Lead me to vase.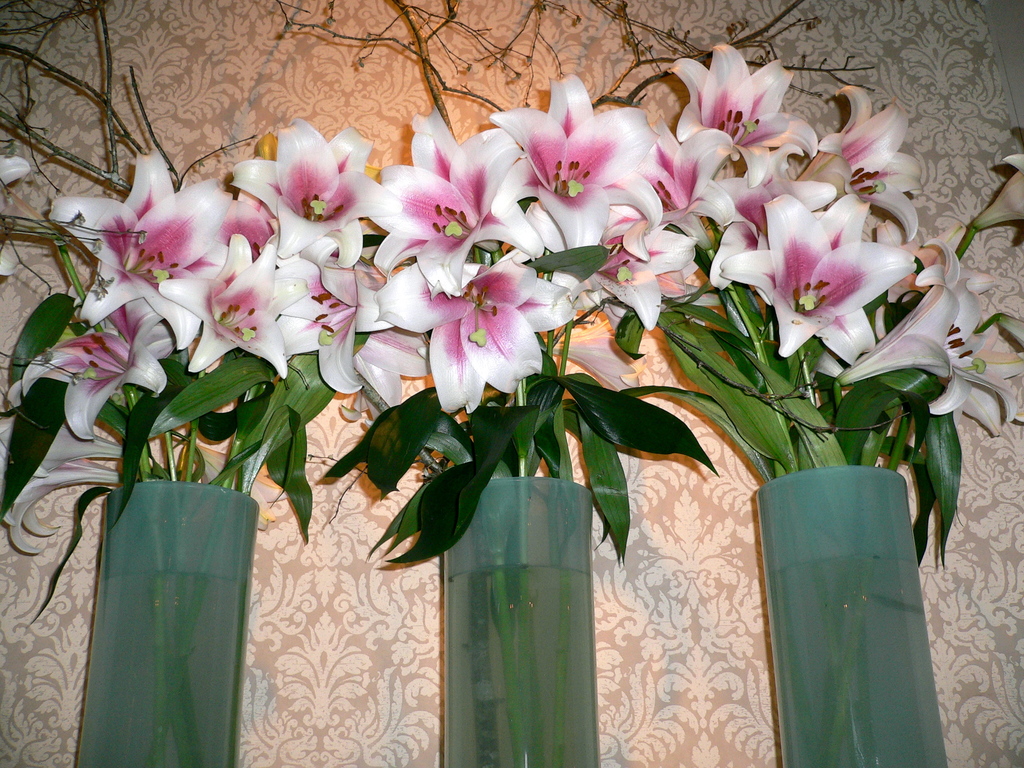
Lead to Rect(753, 465, 953, 766).
